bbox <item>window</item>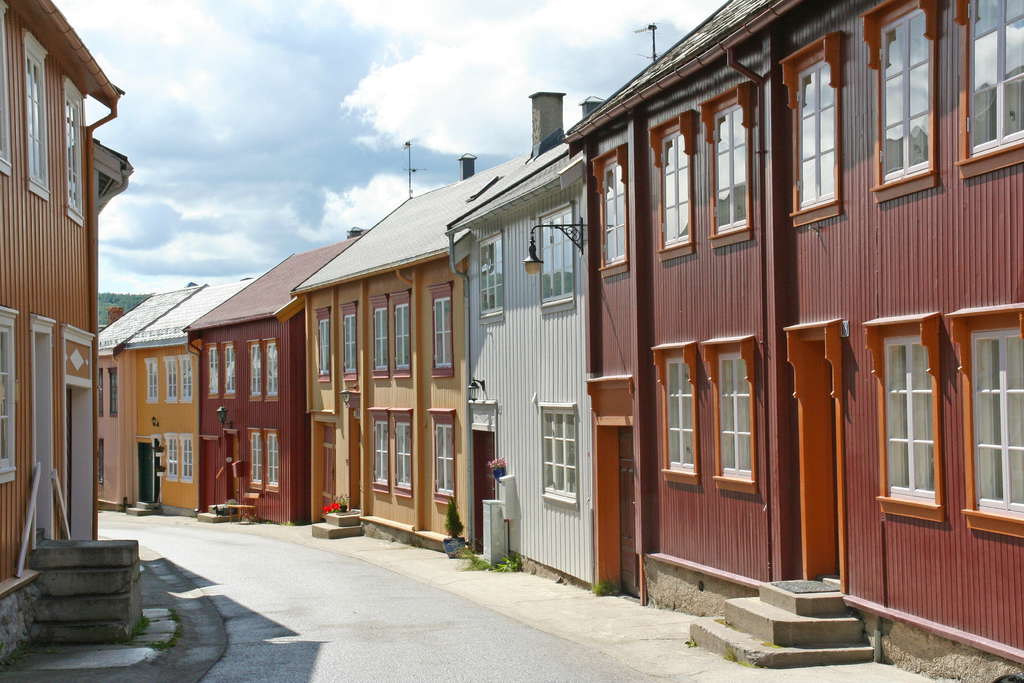
<box>645,106,696,262</box>
